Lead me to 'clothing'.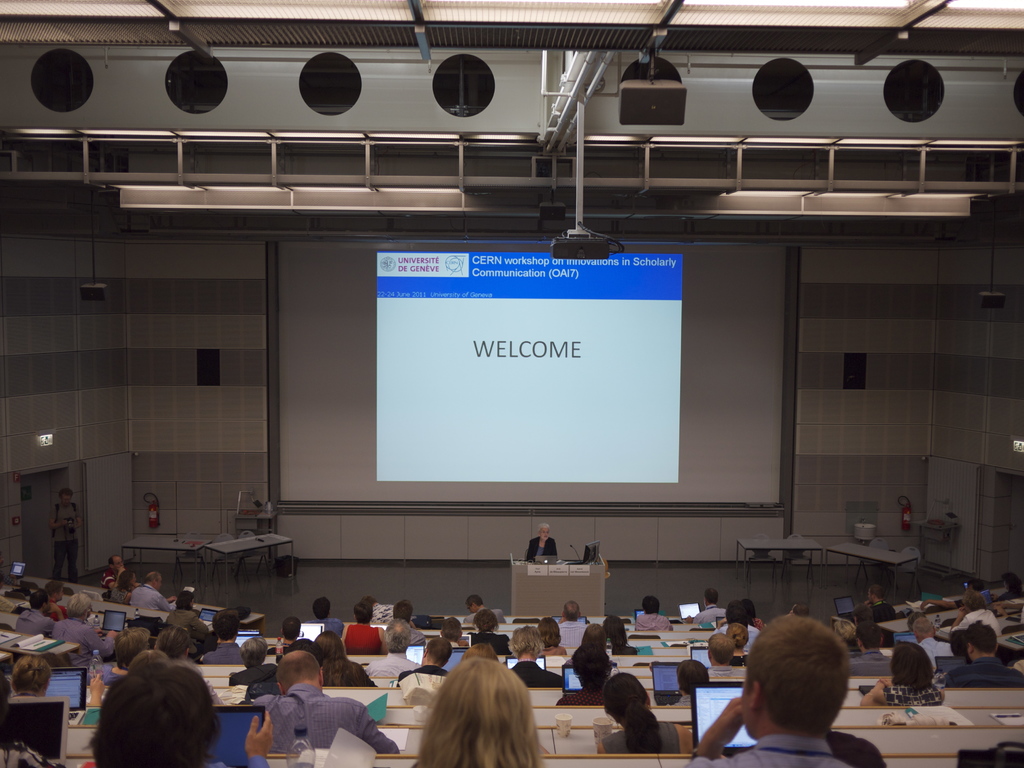
Lead to x1=53, y1=618, x2=111, y2=684.
